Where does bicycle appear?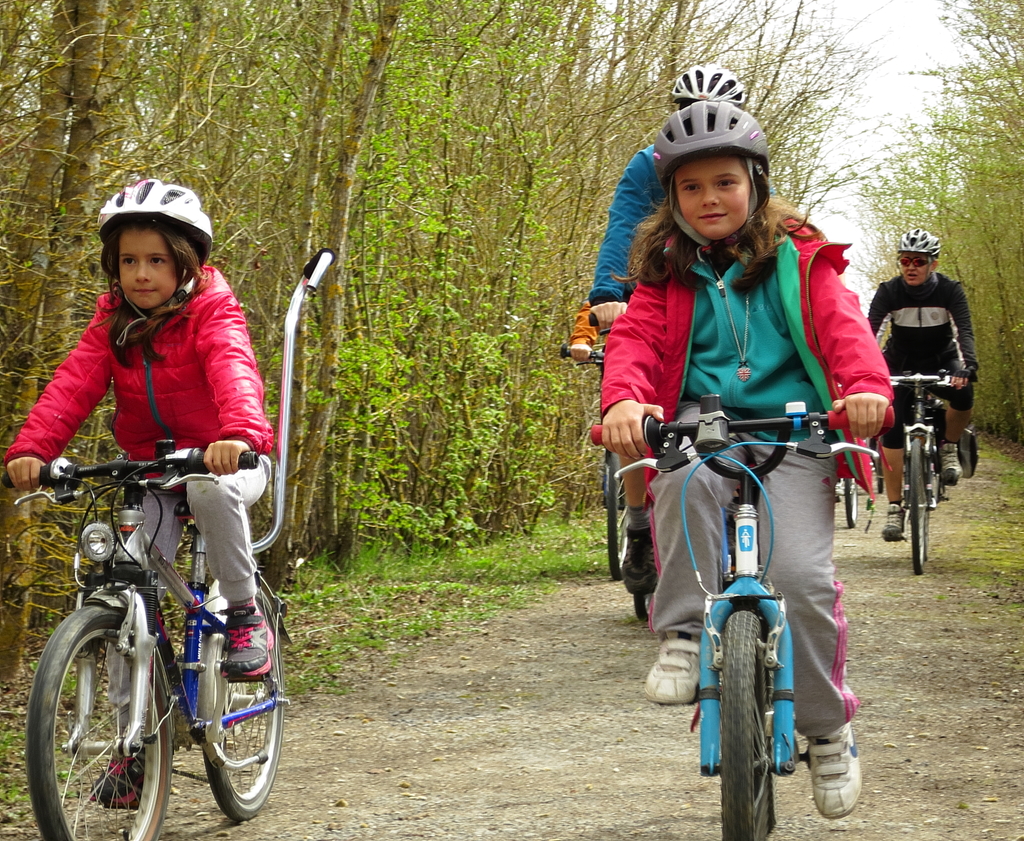
Appears at <box>562,341,634,584</box>.
